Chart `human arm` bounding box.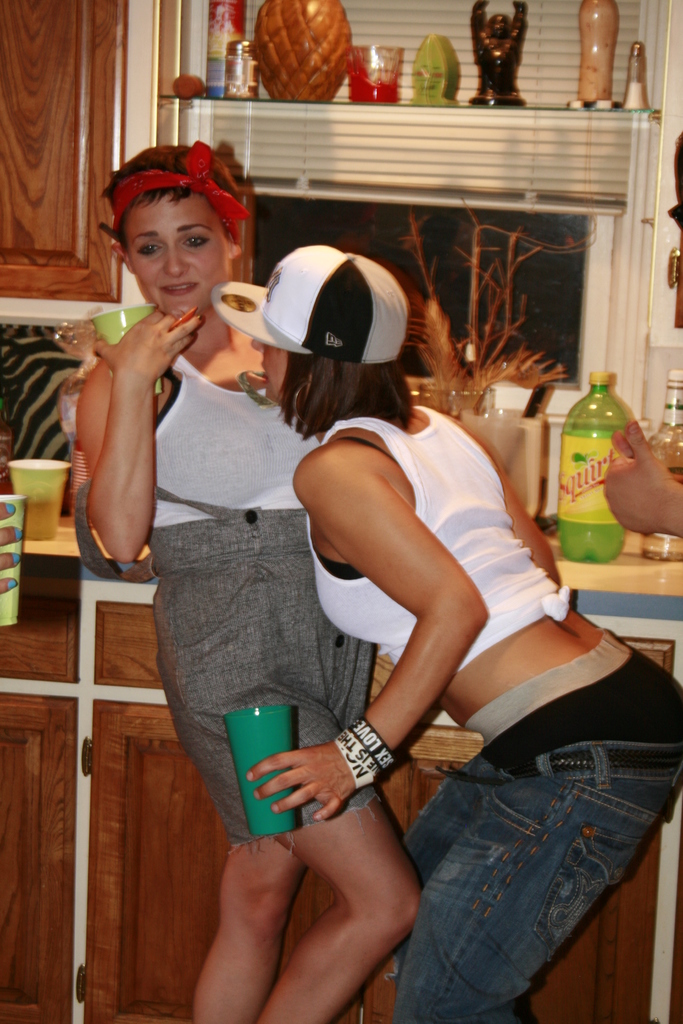
Charted: select_region(62, 269, 165, 595).
